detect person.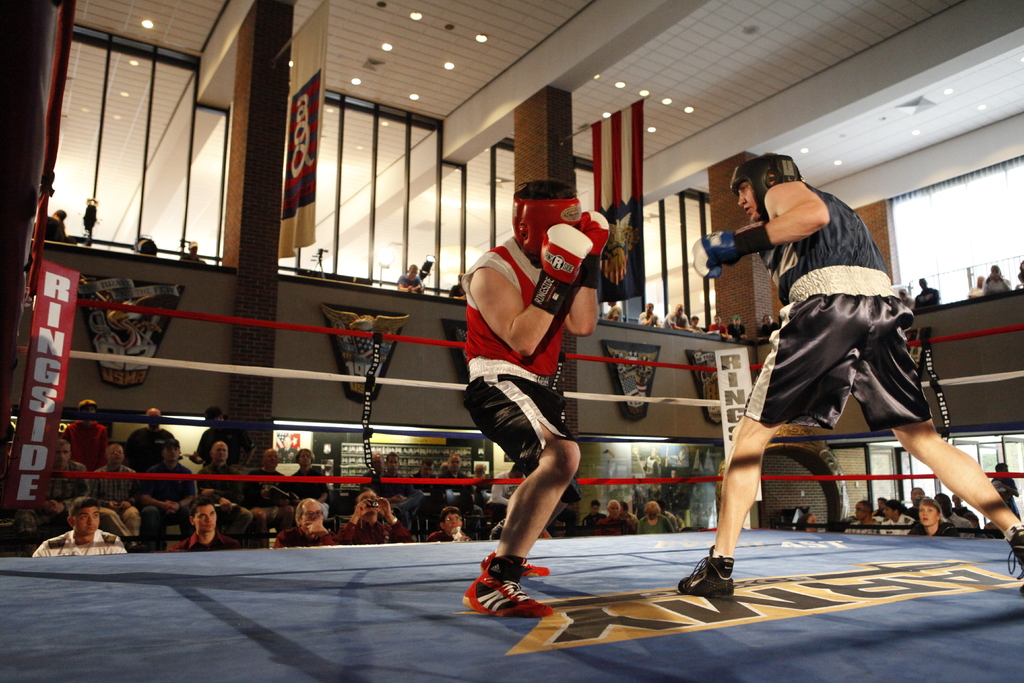
Detected at (left=910, top=280, right=940, bottom=309).
